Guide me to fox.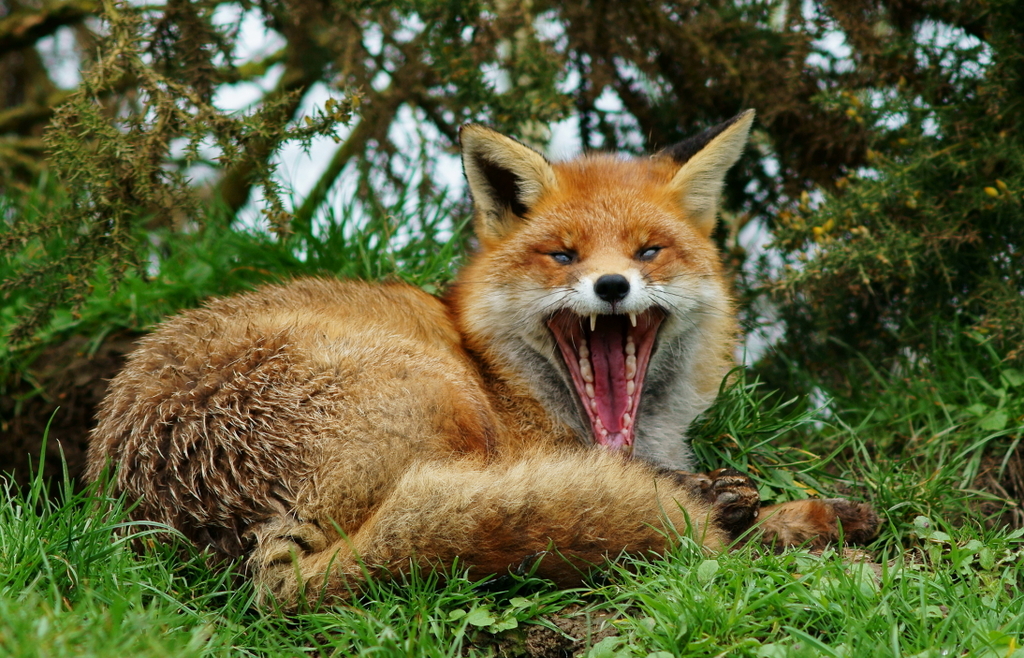
Guidance: 78,98,887,630.
